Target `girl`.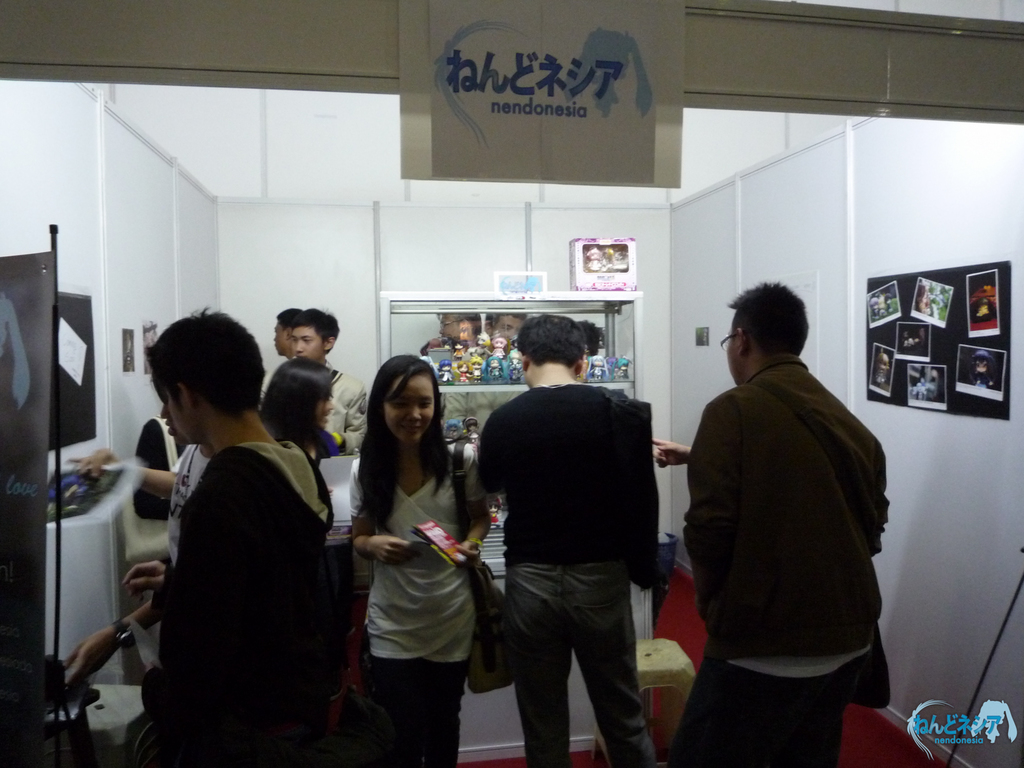
Target region: (x1=260, y1=362, x2=340, y2=463).
